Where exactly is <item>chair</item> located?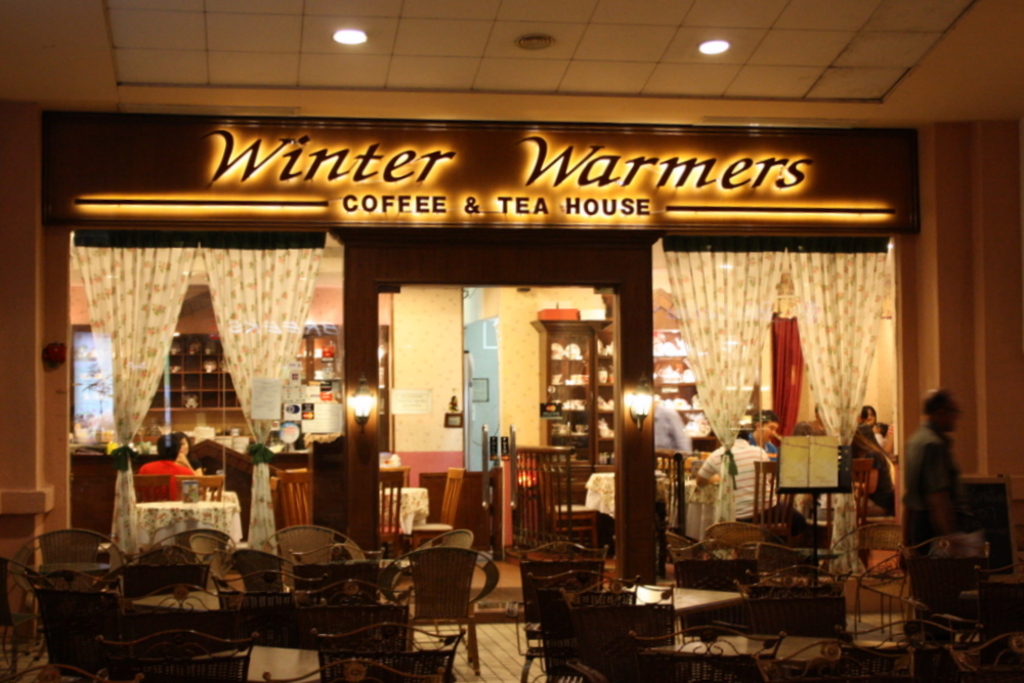
Its bounding box is bbox=[373, 473, 402, 532].
